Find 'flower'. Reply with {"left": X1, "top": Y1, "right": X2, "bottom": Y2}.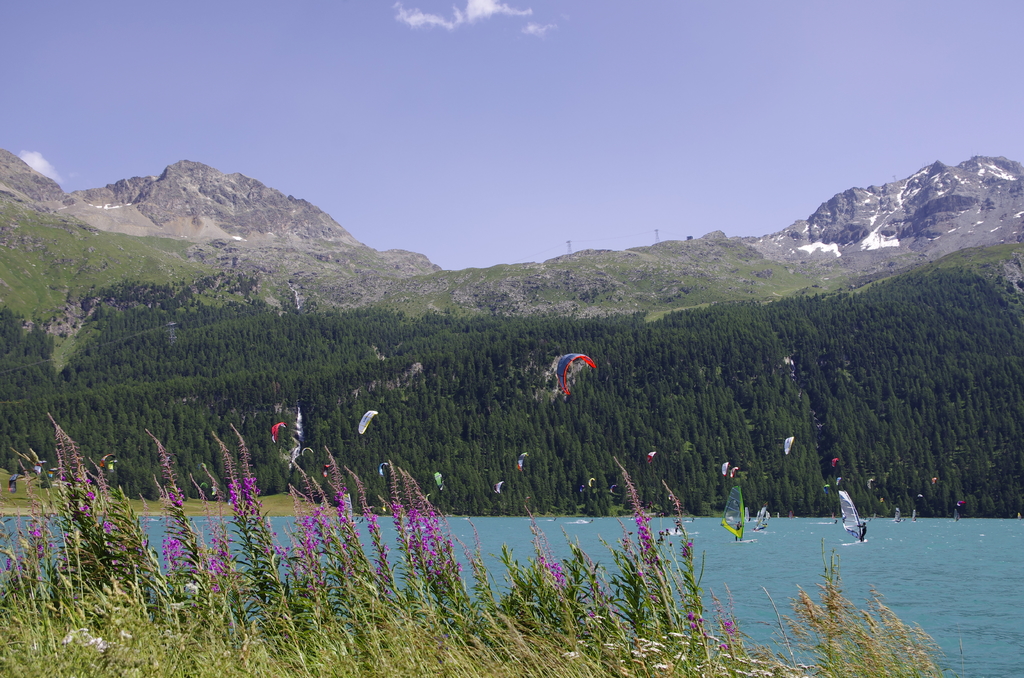
{"left": 88, "top": 636, "right": 106, "bottom": 654}.
